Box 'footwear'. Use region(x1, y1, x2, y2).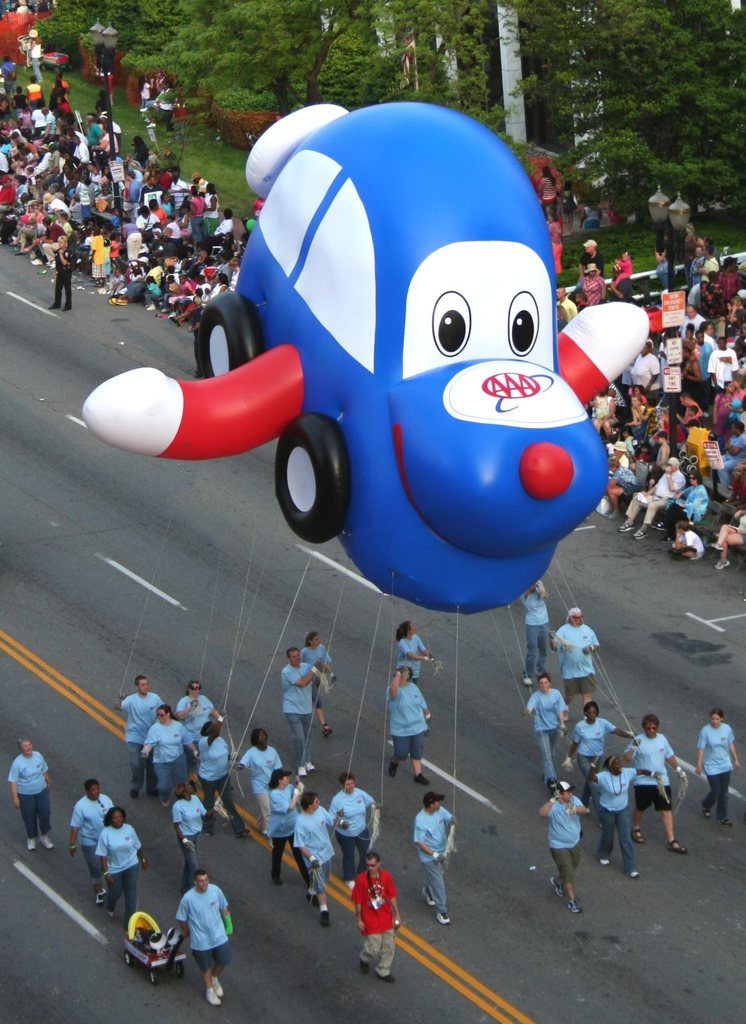
region(150, 791, 161, 798).
